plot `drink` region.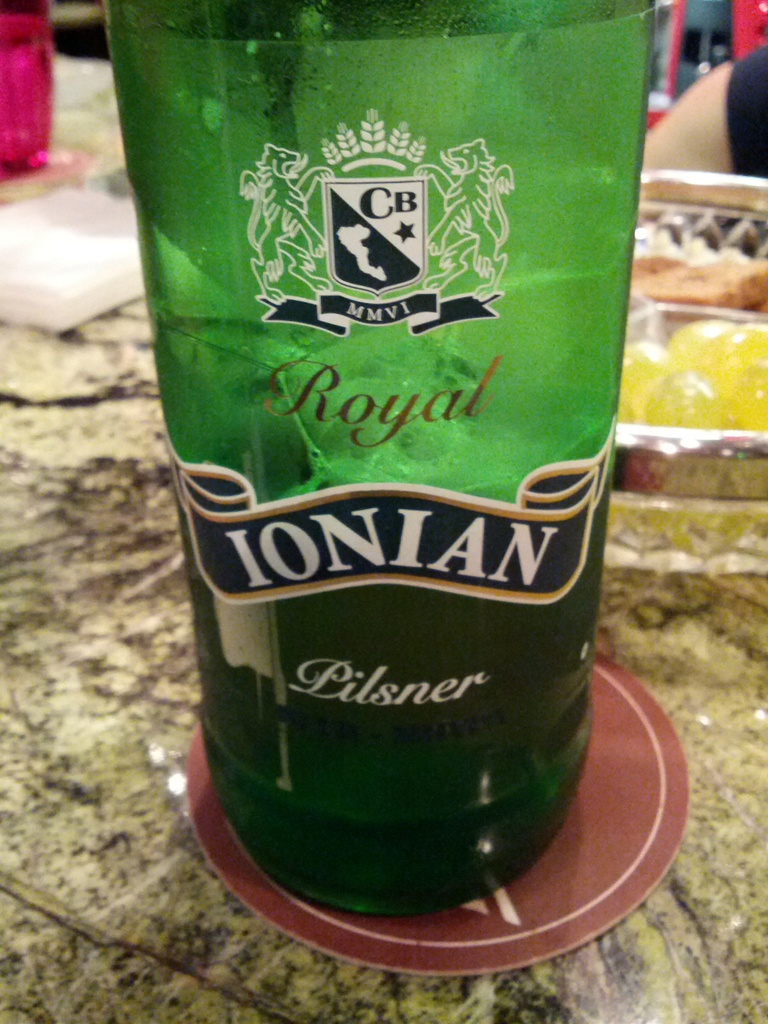
Plotted at detection(0, 17, 56, 176).
